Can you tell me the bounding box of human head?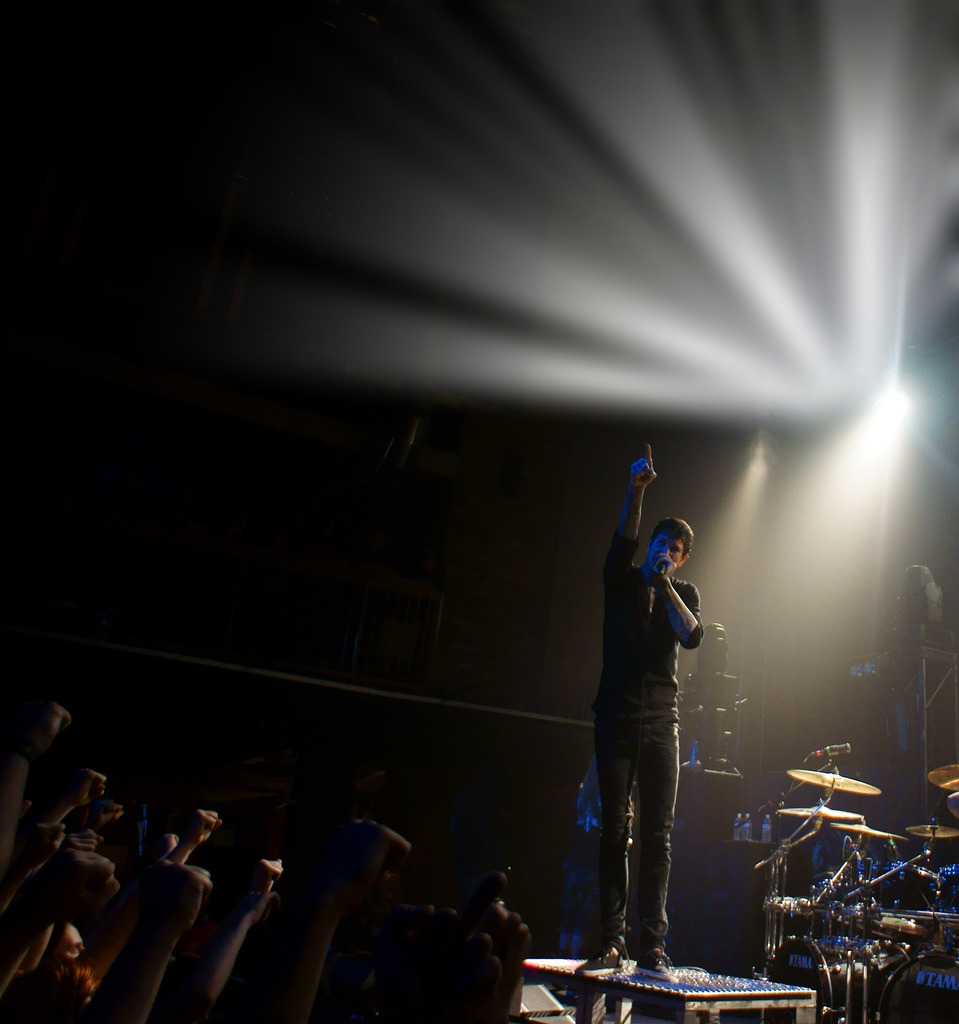
box=[649, 516, 693, 569].
